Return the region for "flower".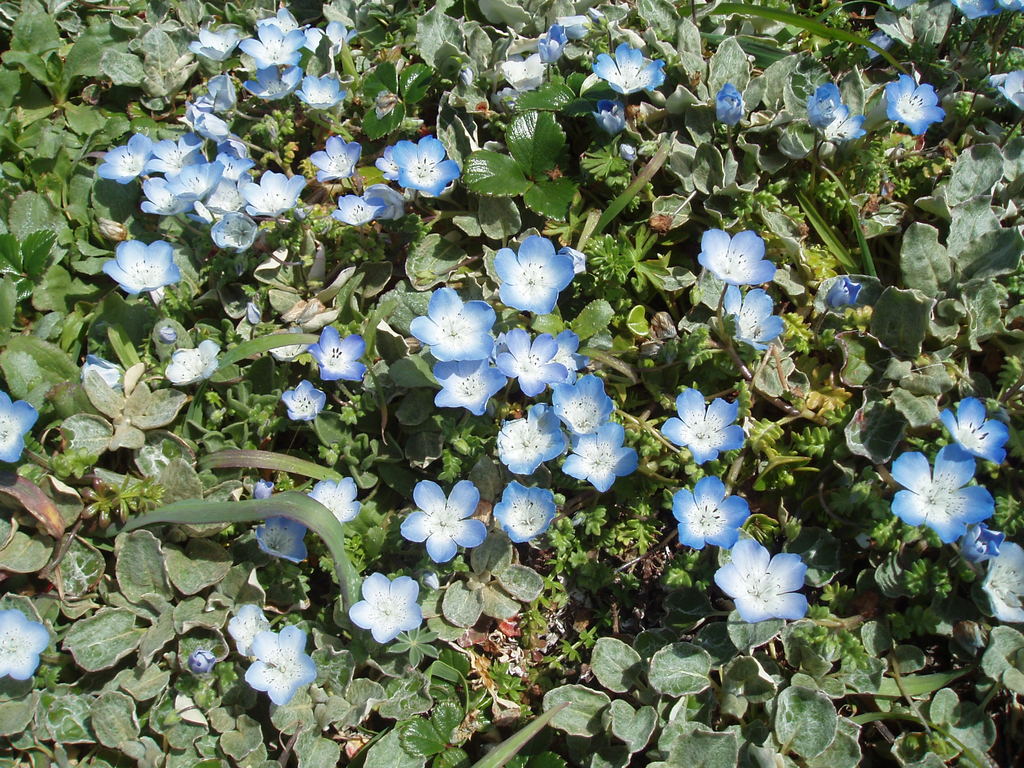
{"left": 378, "top": 130, "right": 465, "bottom": 195}.
